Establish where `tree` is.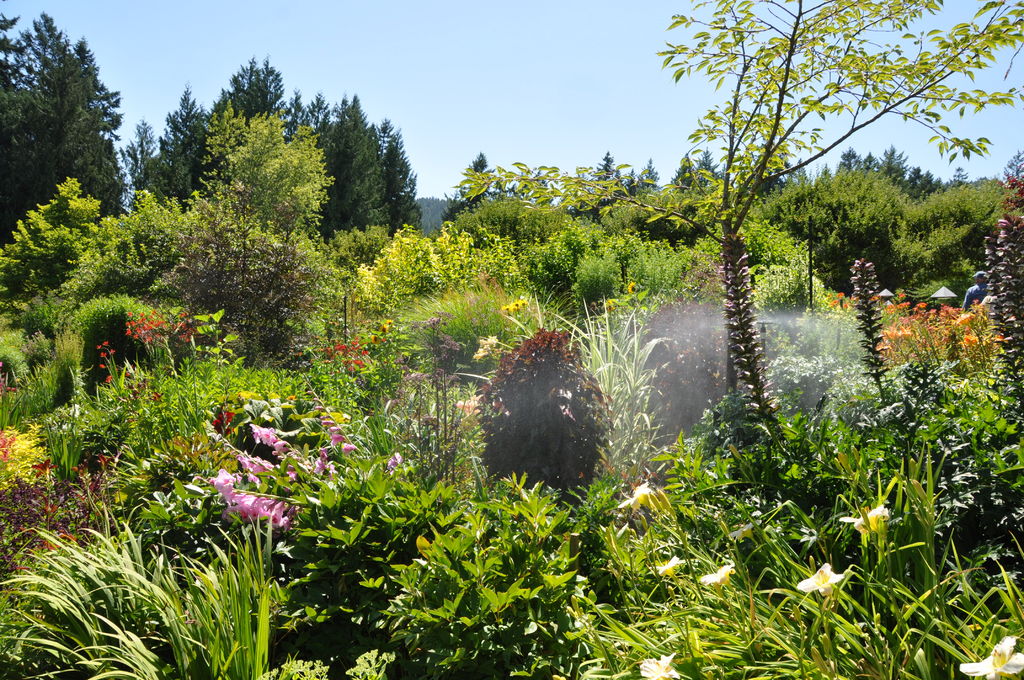
Established at {"x1": 563, "y1": 150, "x2": 628, "y2": 225}.
